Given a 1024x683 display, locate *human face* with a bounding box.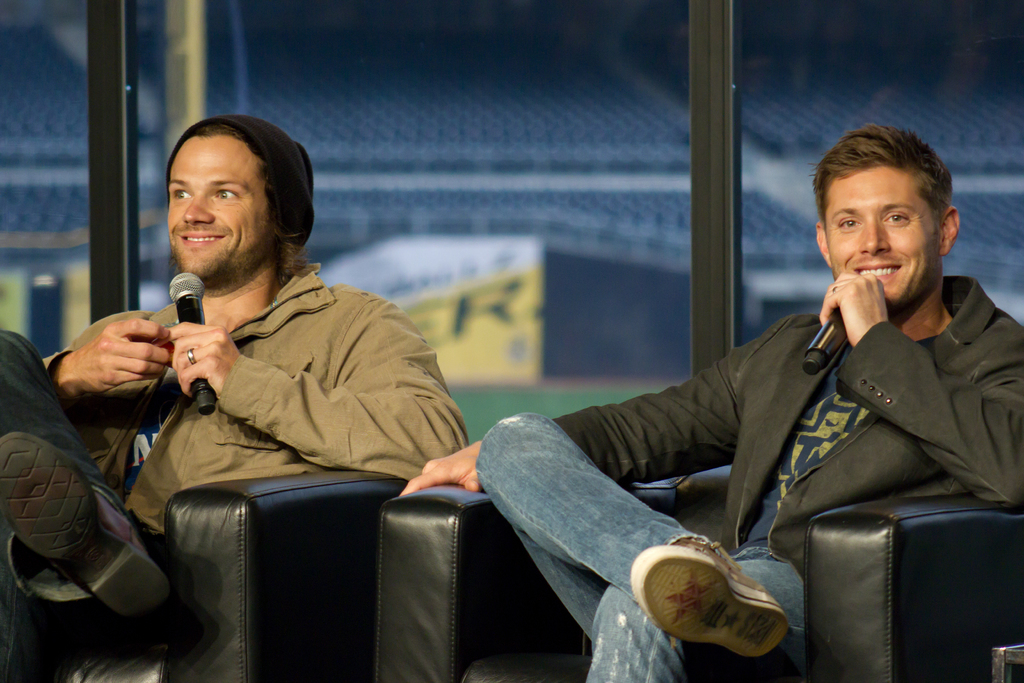
Located: (164,139,269,277).
